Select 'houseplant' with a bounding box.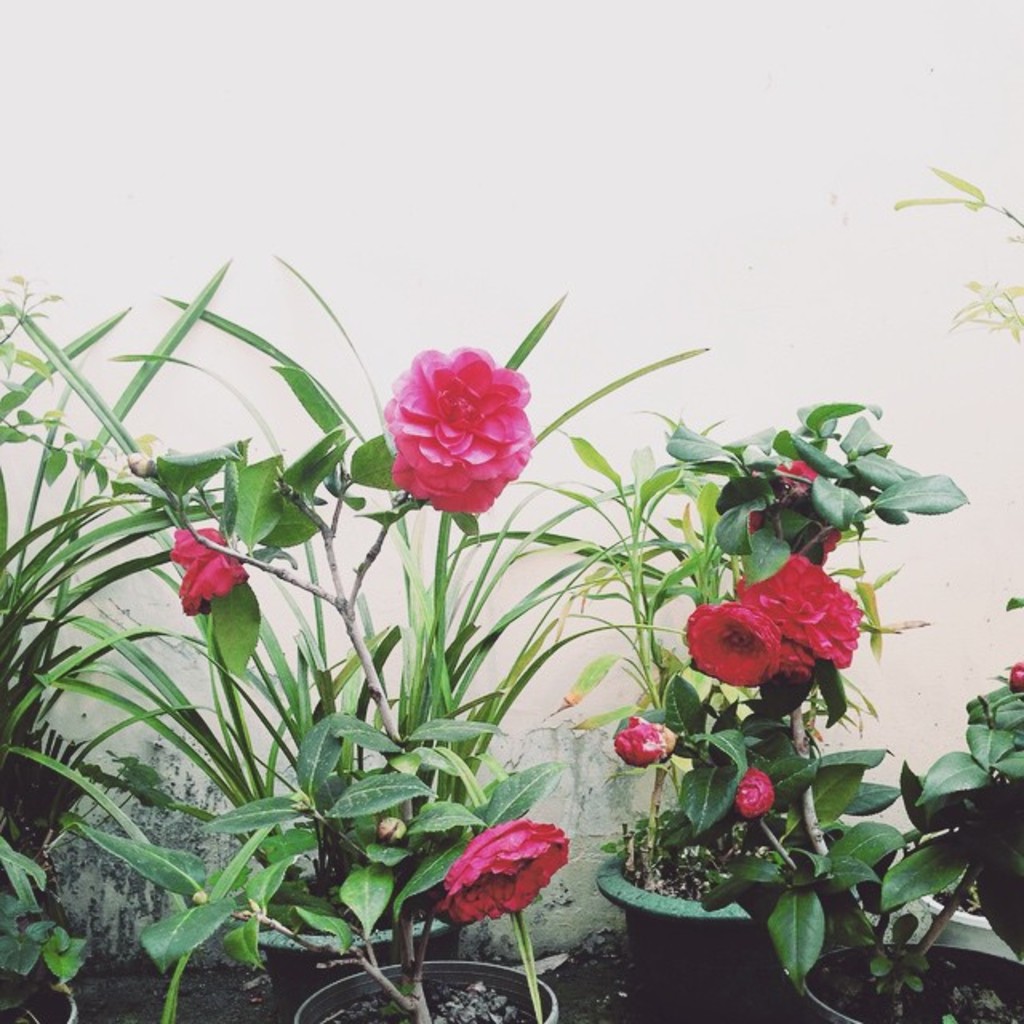
bbox=[42, 243, 715, 1022].
